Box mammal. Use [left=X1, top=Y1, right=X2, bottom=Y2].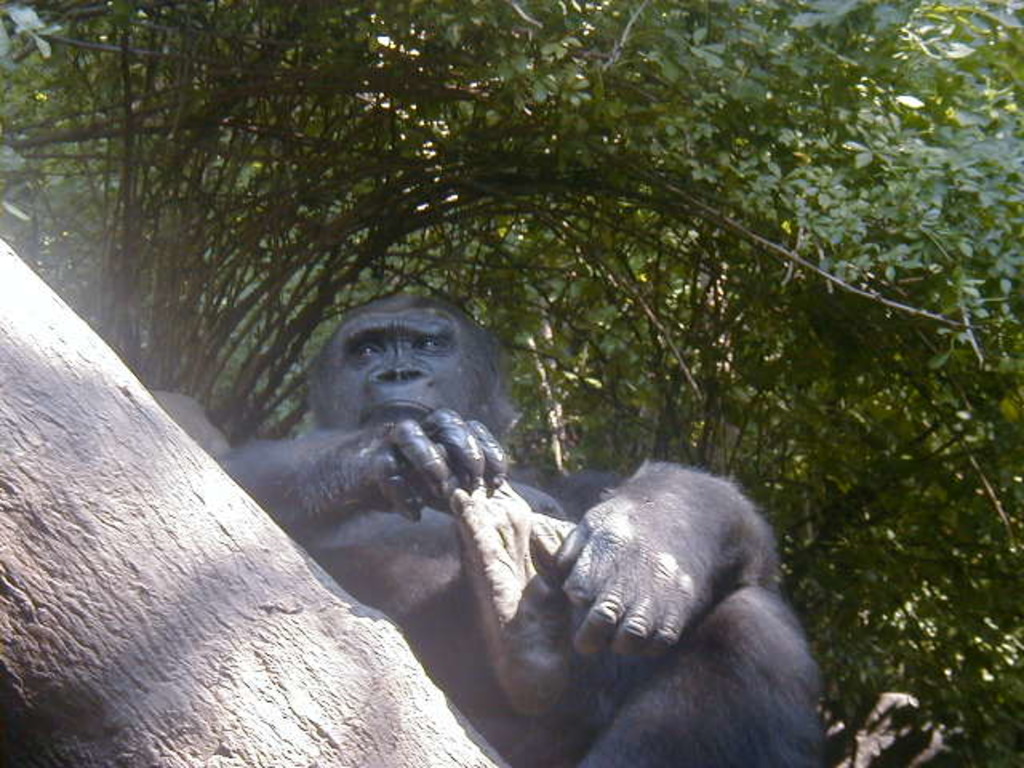
[left=208, top=291, right=827, bottom=766].
